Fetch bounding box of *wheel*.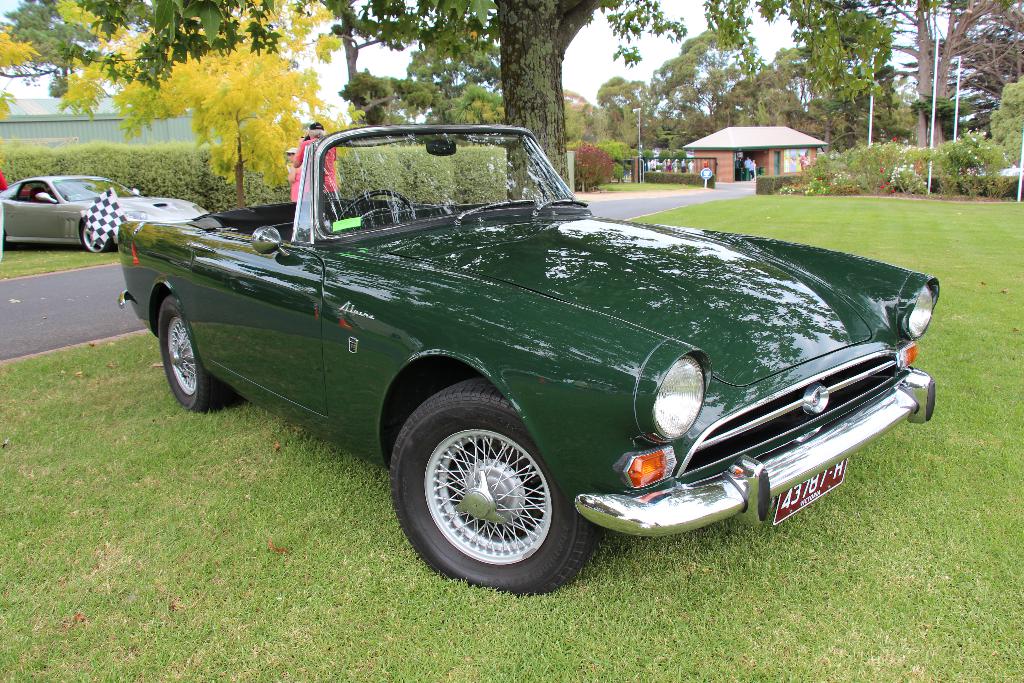
Bbox: bbox=(402, 391, 571, 585).
